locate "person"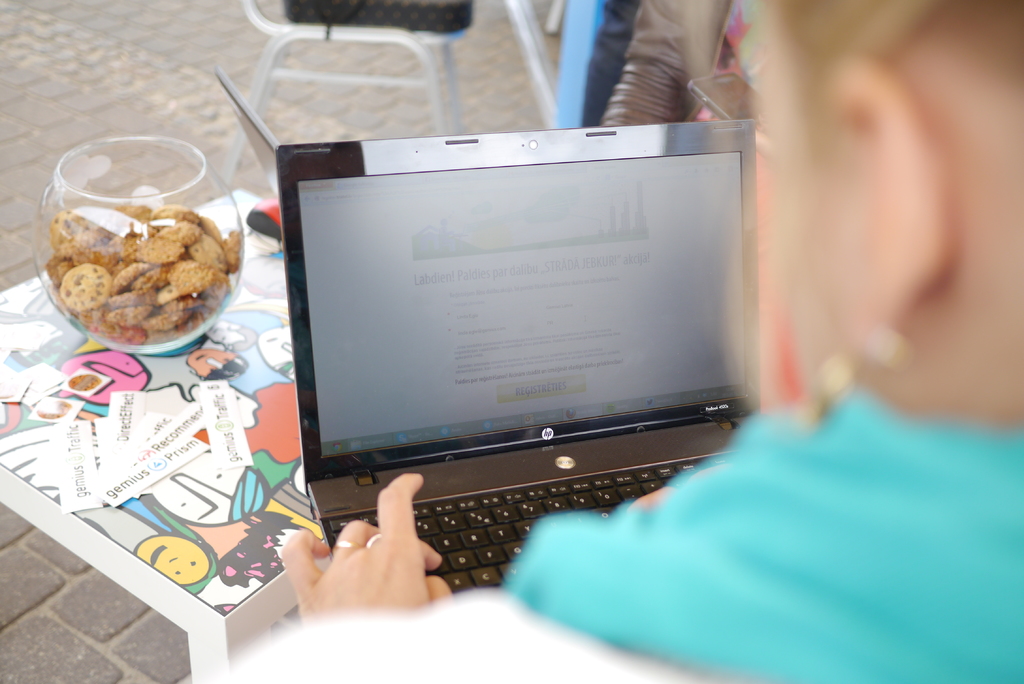
Rect(285, 3, 1019, 683)
